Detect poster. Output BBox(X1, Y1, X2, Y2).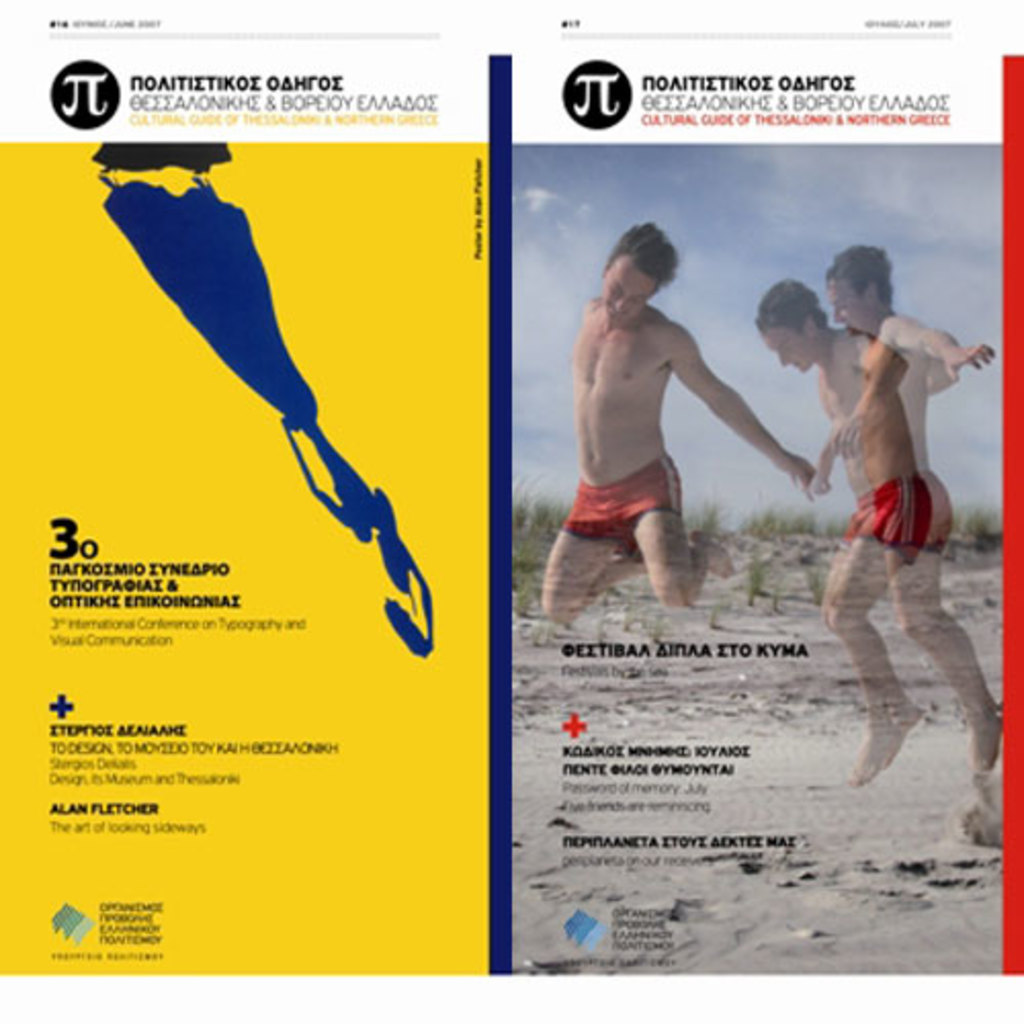
BBox(0, 0, 1010, 969).
